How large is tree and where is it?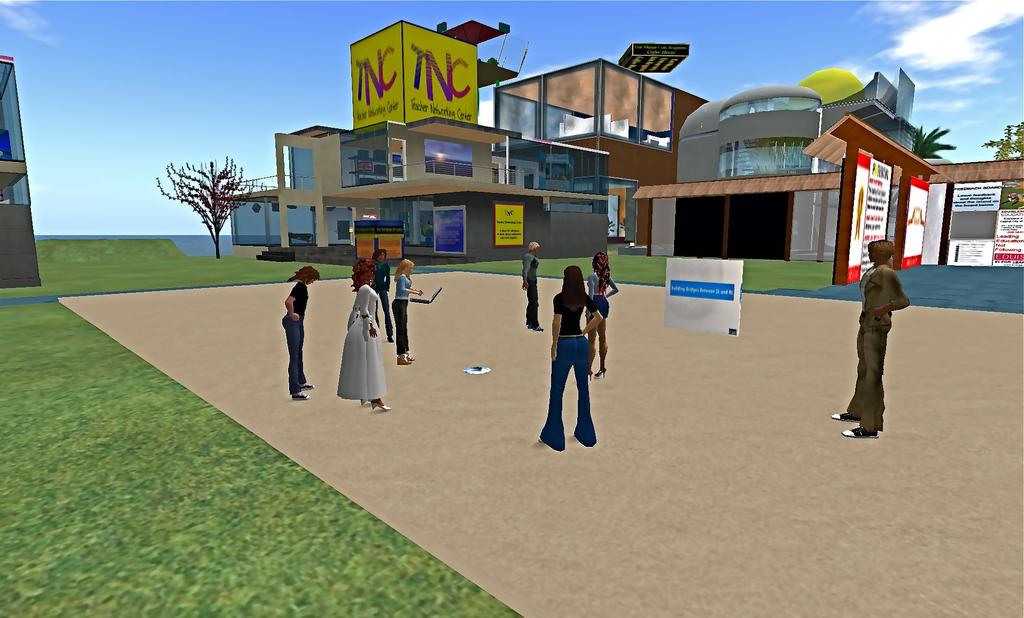
Bounding box: pyautogui.locateOnScreen(911, 127, 955, 158).
